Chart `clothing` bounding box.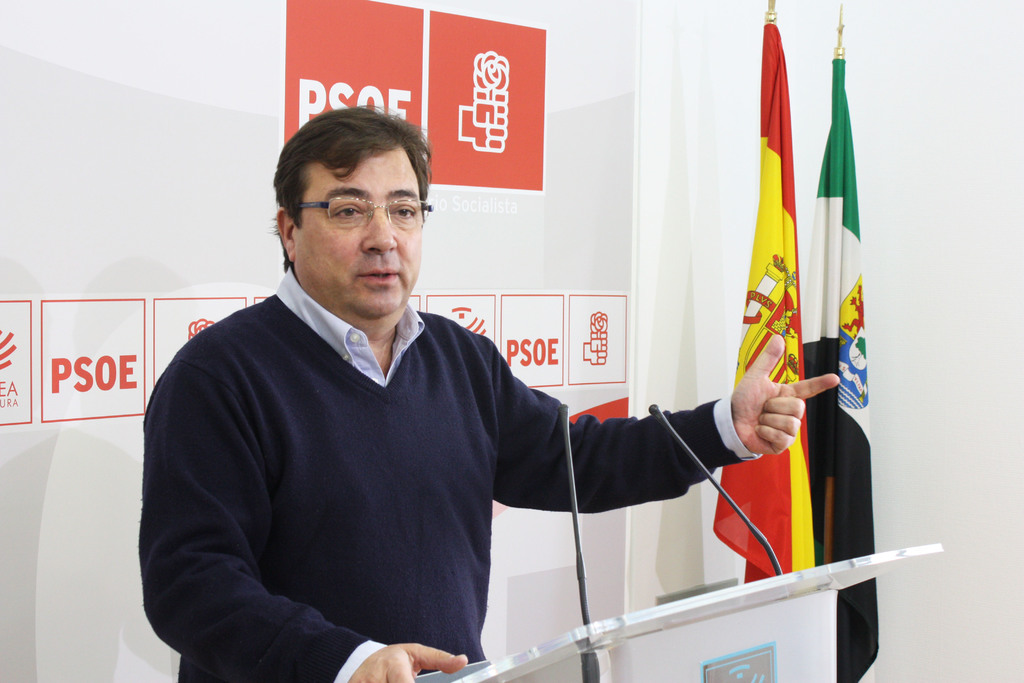
Charted: 139:251:644:673.
